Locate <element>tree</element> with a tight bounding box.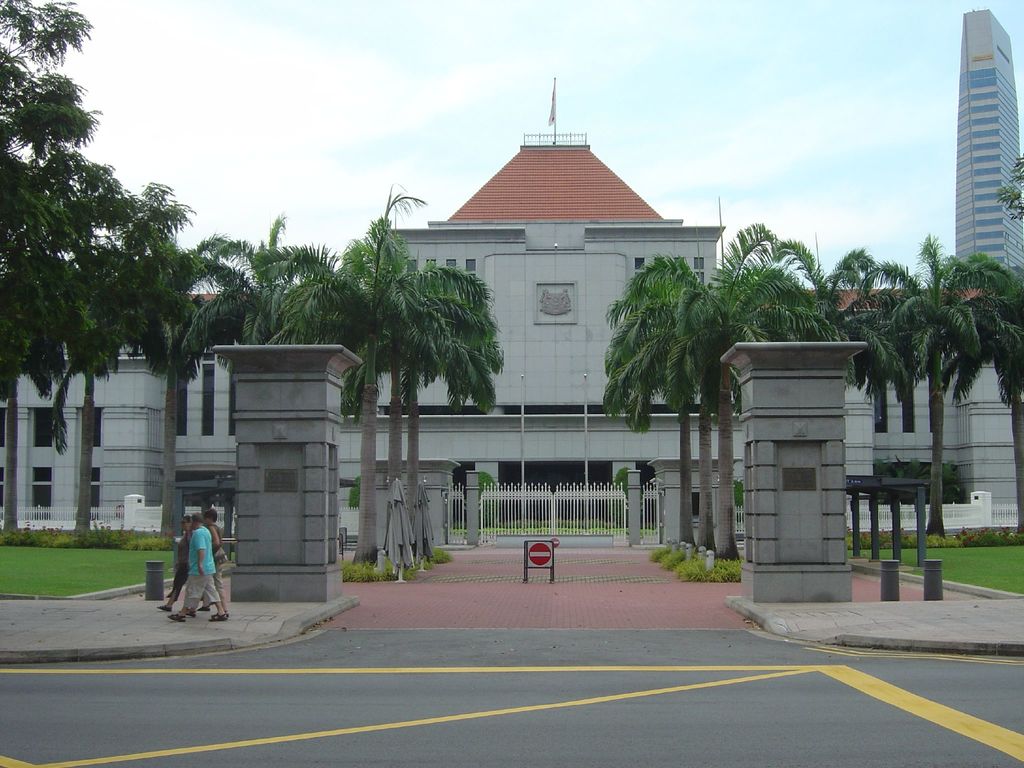
x1=819, y1=173, x2=1009, y2=557.
